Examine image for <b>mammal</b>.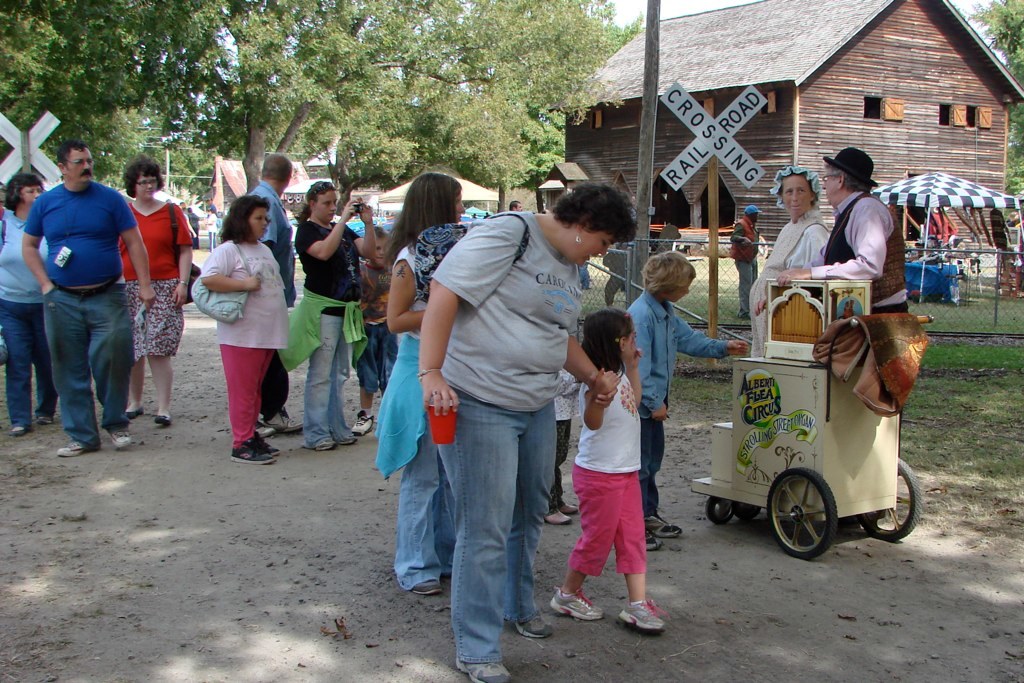
Examination result: [left=197, top=193, right=293, bottom=465].
